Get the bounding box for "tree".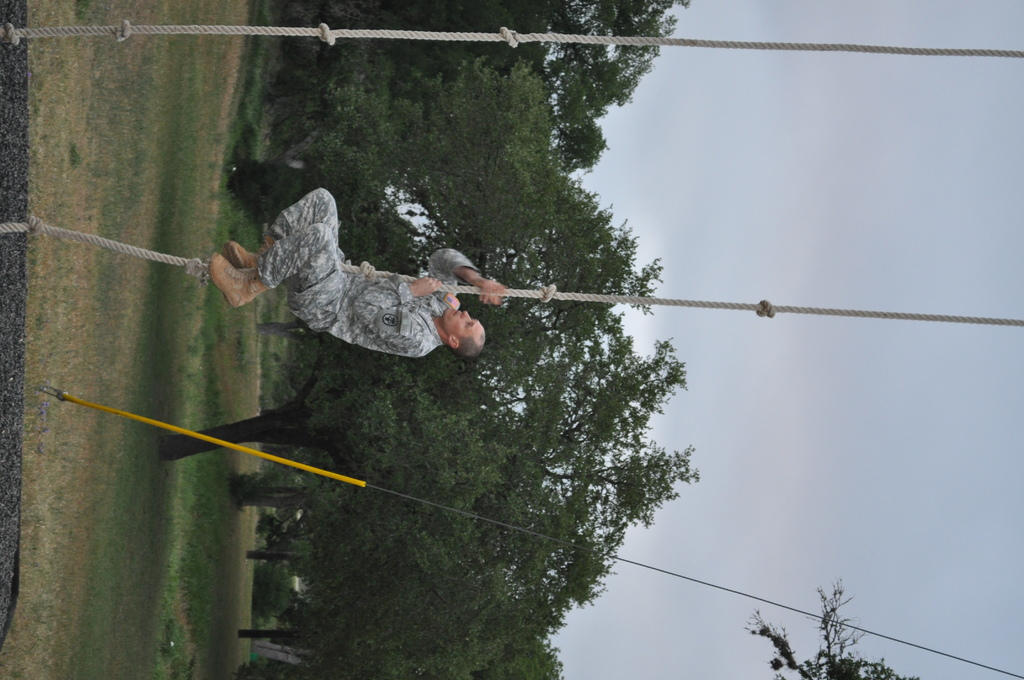
(x1=739, y1=573, x2=916, y2=679).
